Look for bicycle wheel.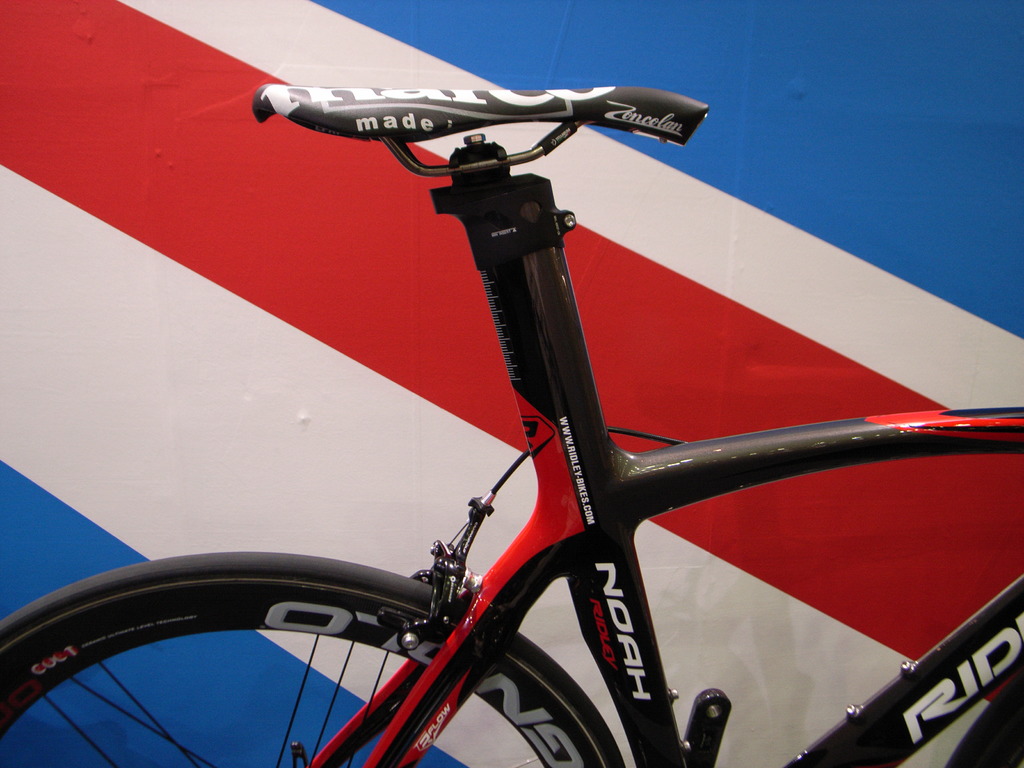
Found: <region>0, 553, 622, 767</region>.
